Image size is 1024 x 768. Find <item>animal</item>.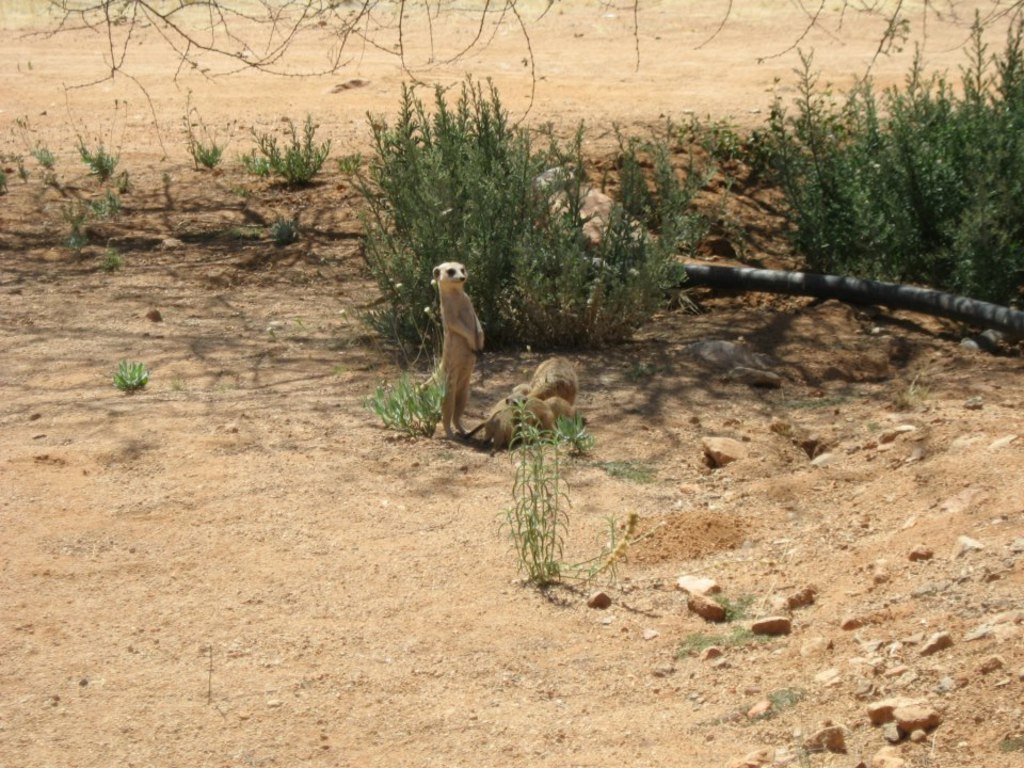
532/353/576/413.
